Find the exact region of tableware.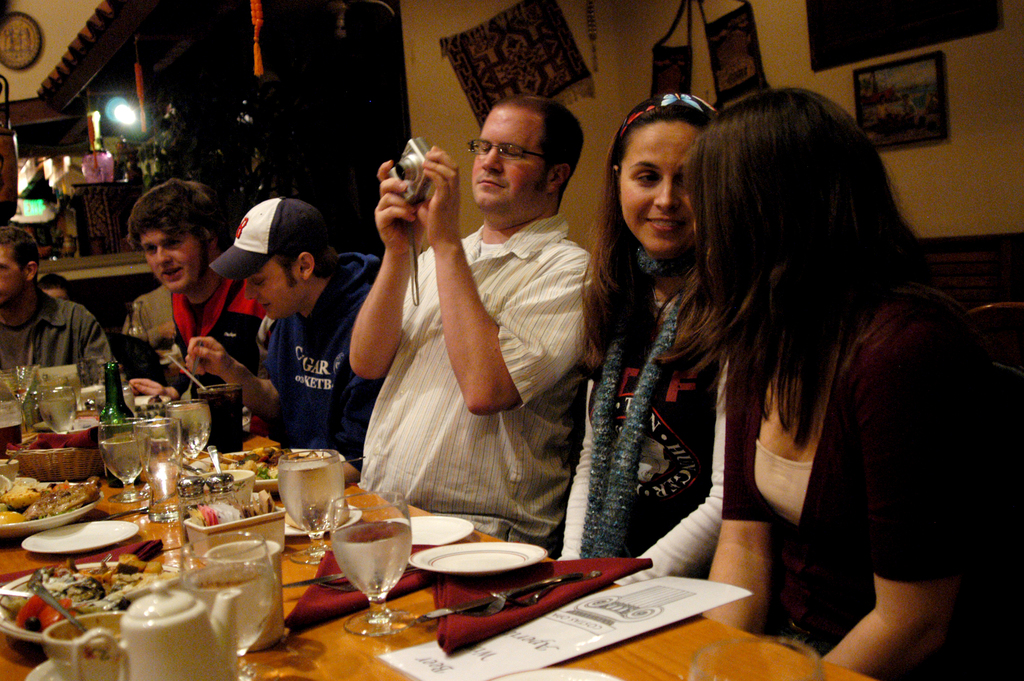
Exact region: bbox=[209, 443, 221, 472].
